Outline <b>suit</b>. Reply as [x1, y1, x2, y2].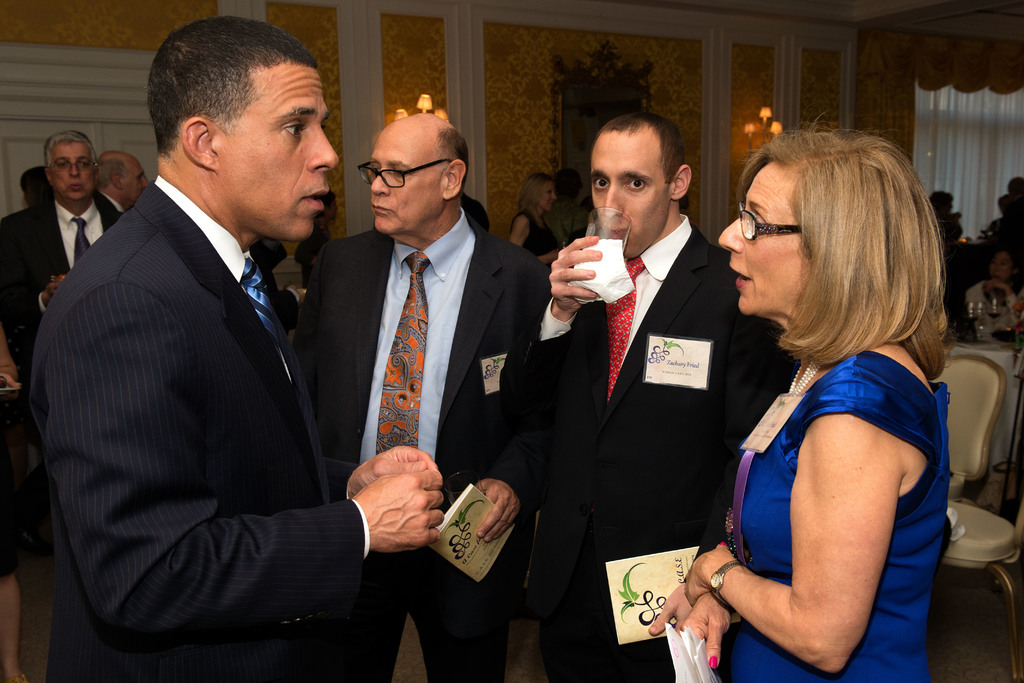
[522, 226, 788, 682].
